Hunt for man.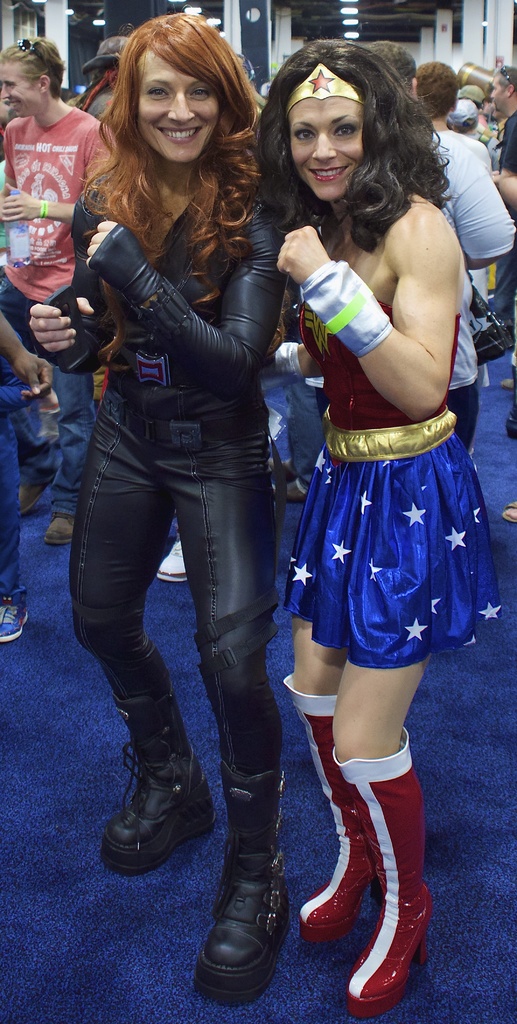
Hunted down at bbox=(0, 30, 113, 552).
